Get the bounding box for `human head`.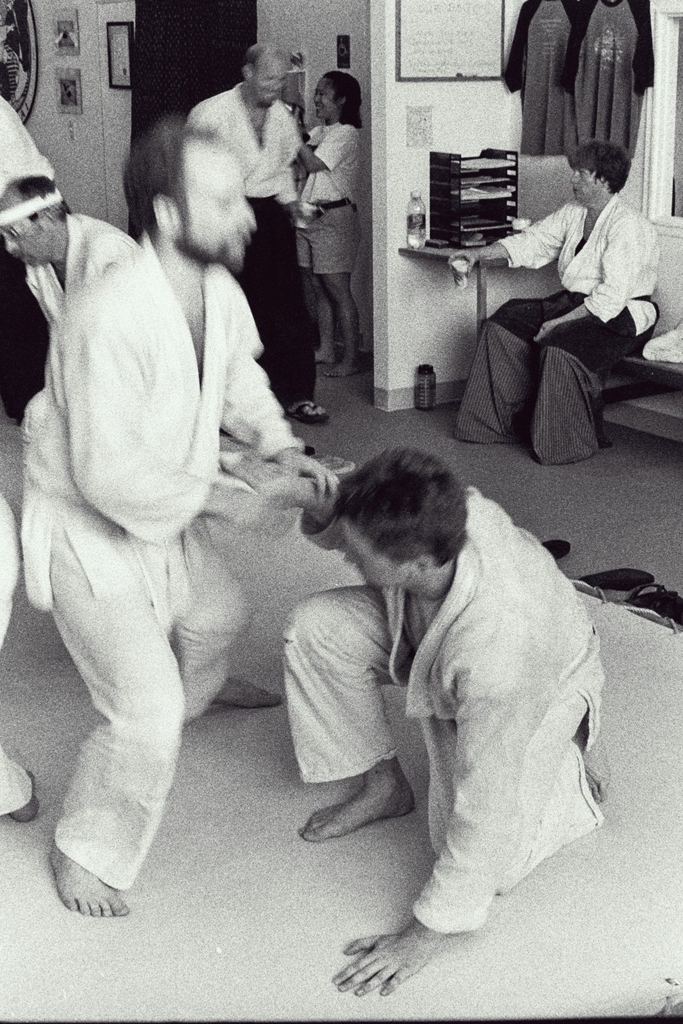
x1=571 y1=142 x2=632 y2=216.
